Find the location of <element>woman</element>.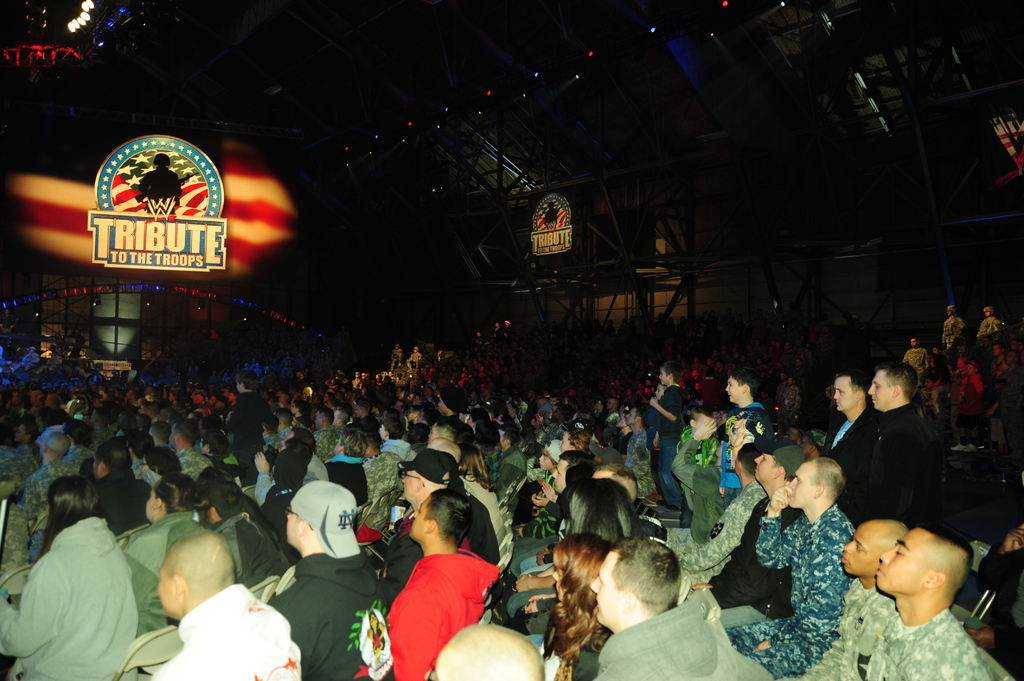
Location: pyautogui.locateOnScreen(455, 442, 506, 543).
